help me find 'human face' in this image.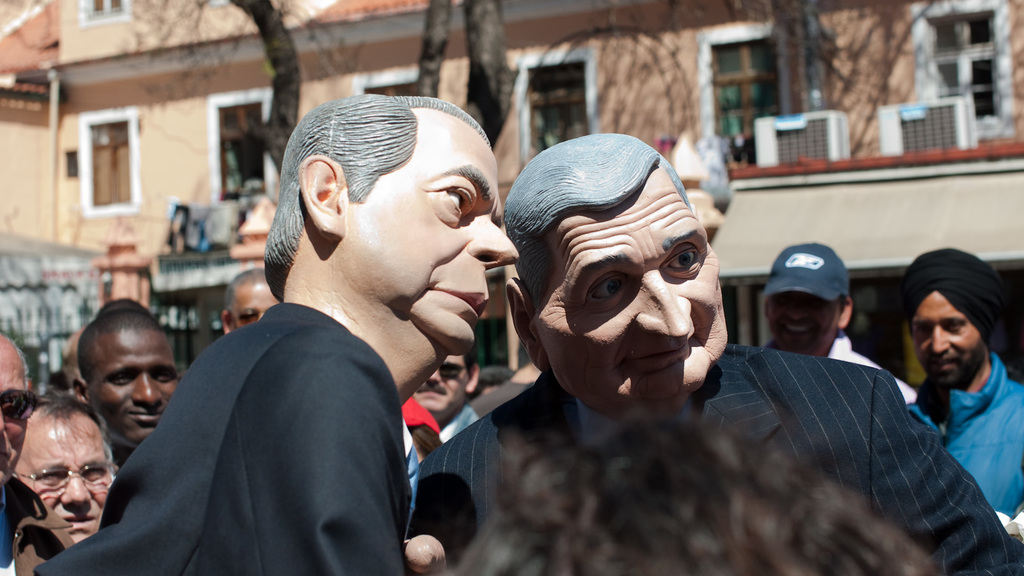
Found it: 0,352,27,487.
